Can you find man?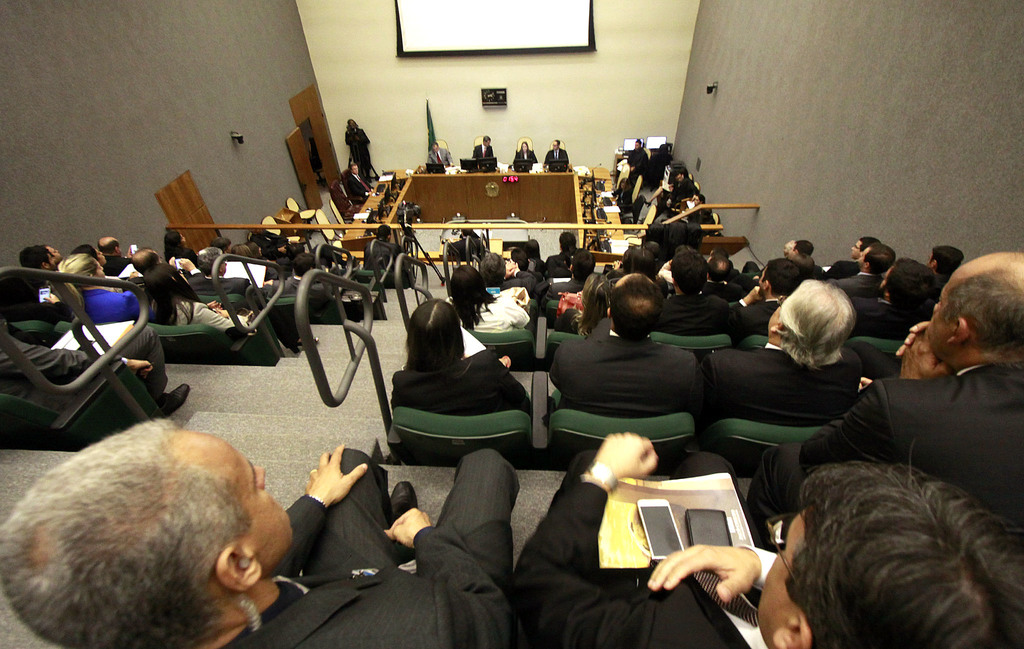
Yes, bounding box: region(0, 284, 72, 321).
